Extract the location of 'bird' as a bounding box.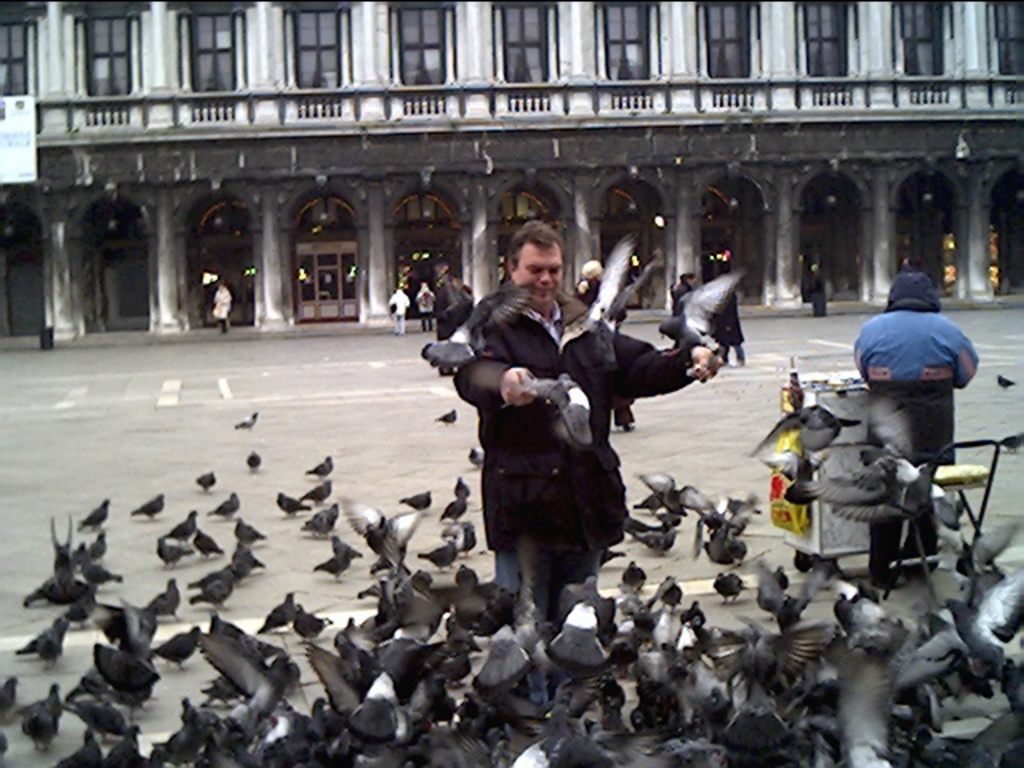
742:397:862:453.
